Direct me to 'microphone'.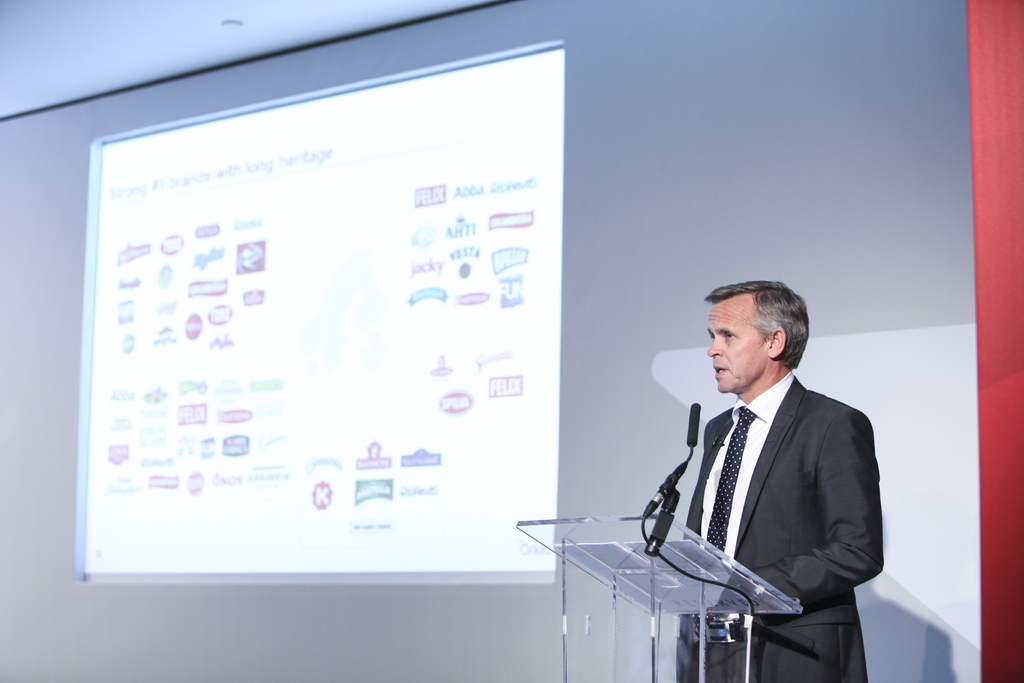
Direction: pyautogui.locateOnScreen(682, 395, 708, 468).
